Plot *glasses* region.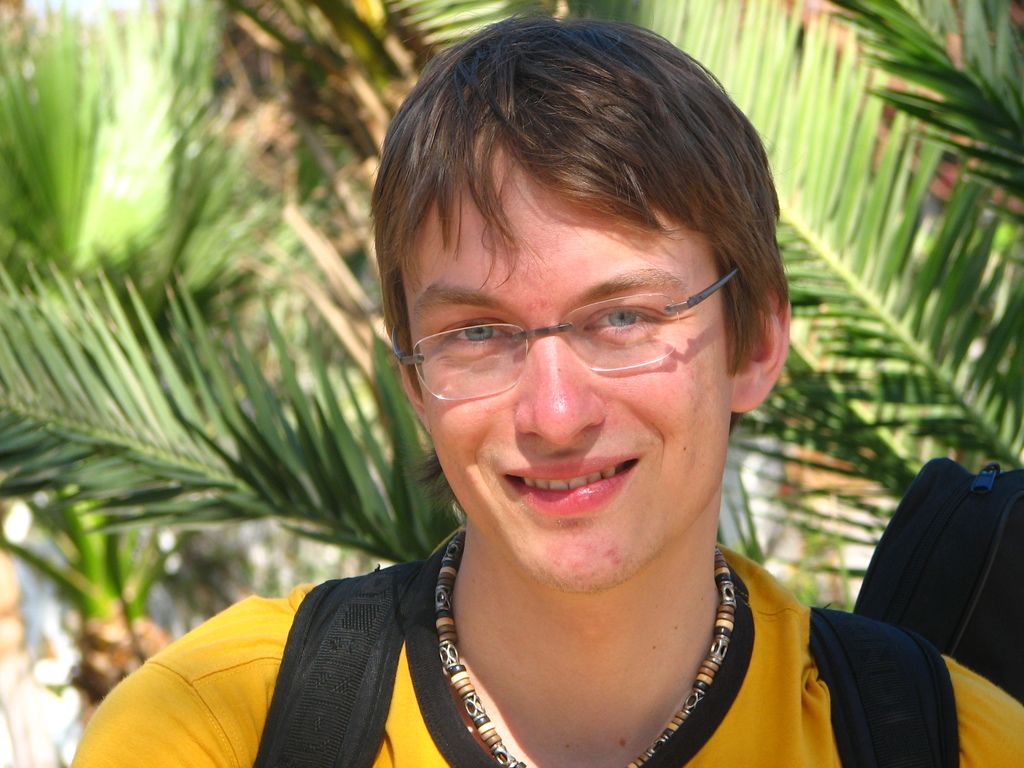
Plotted at crop(388, 269, 743, 401).
